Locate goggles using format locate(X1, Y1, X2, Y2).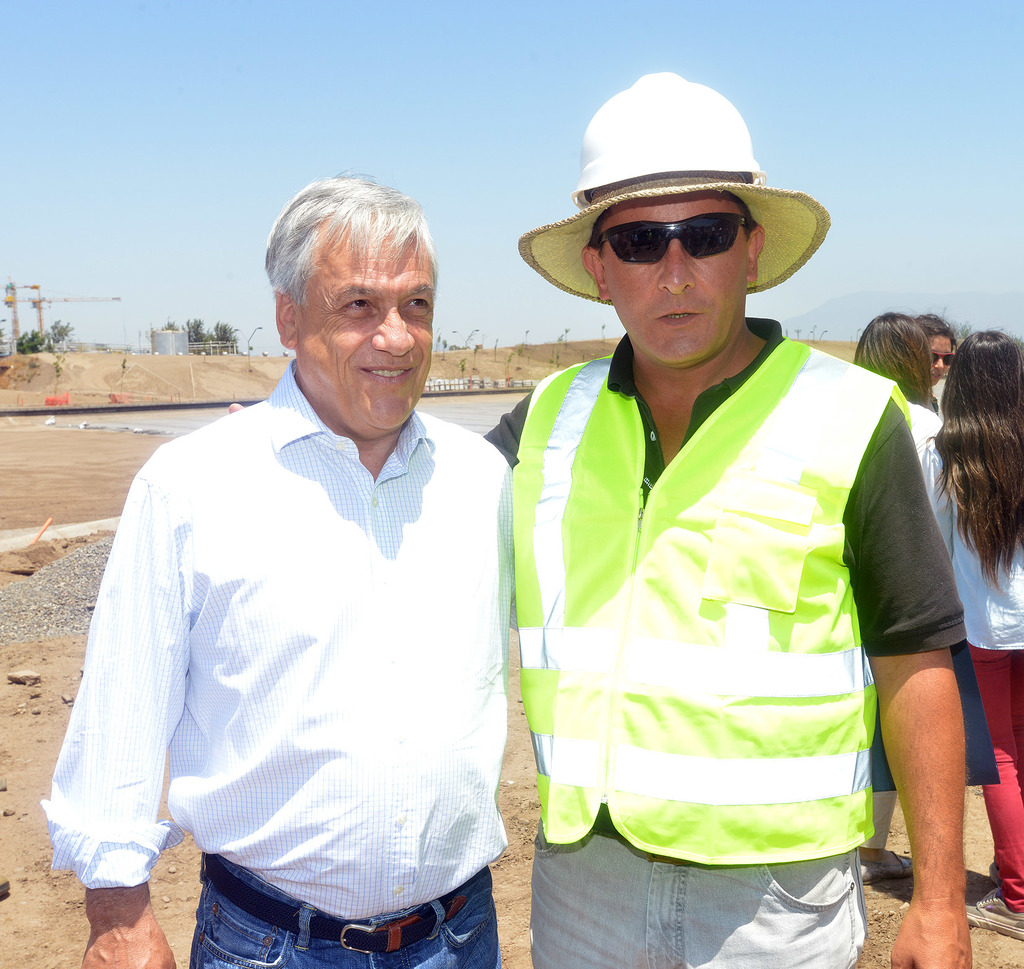
locate(586, 211, 752, 280).
